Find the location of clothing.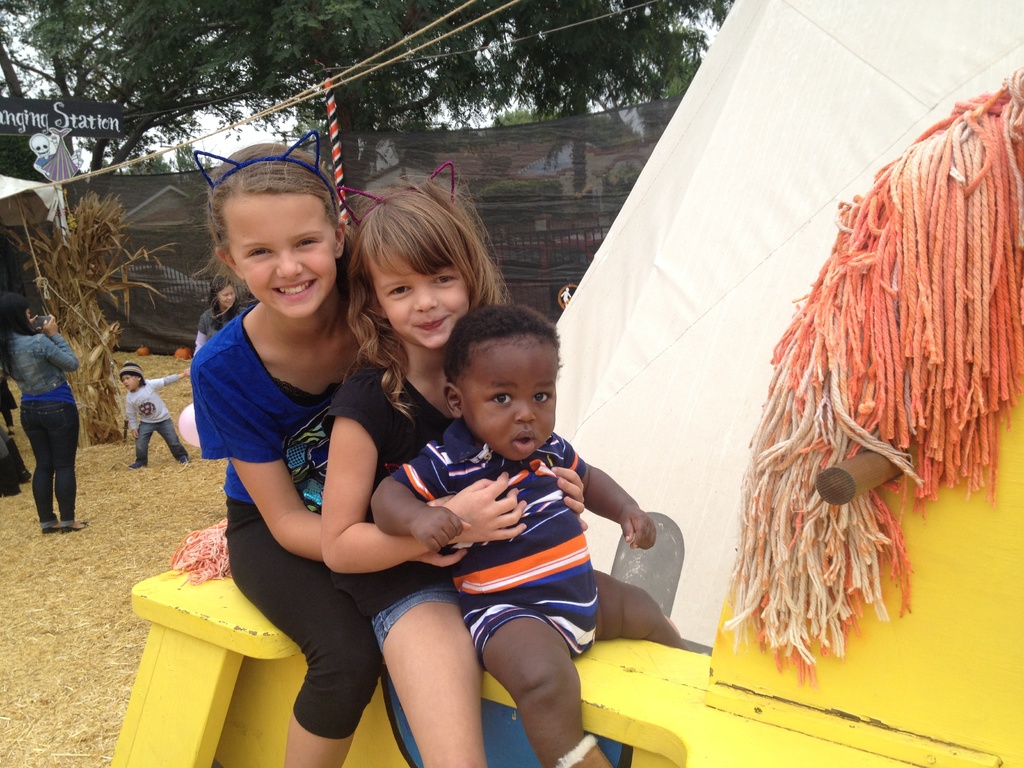
Location: (191,324,364,741).
